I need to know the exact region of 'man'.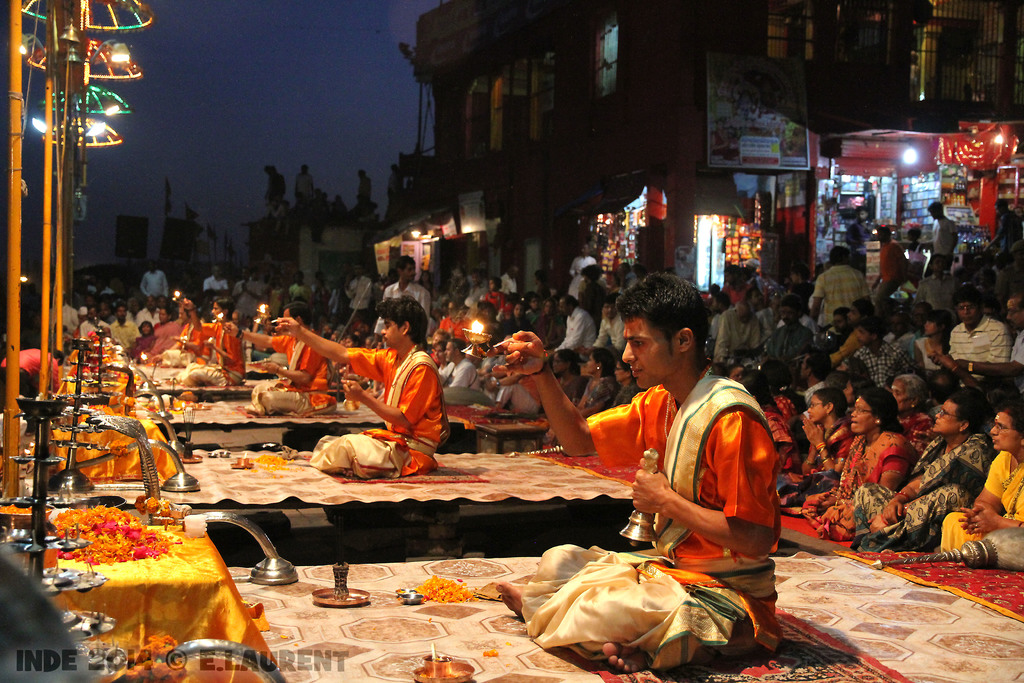
Region: rect(138, 261, 168, 296).
